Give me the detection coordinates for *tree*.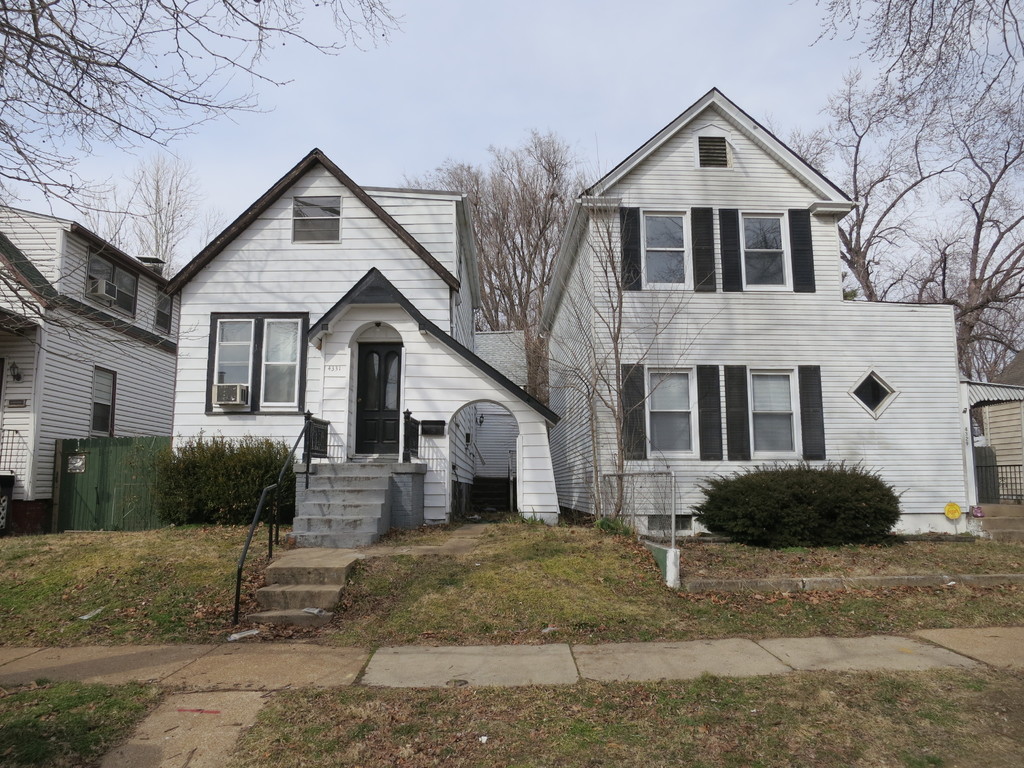
select_region(509, 186, 739, 522).
